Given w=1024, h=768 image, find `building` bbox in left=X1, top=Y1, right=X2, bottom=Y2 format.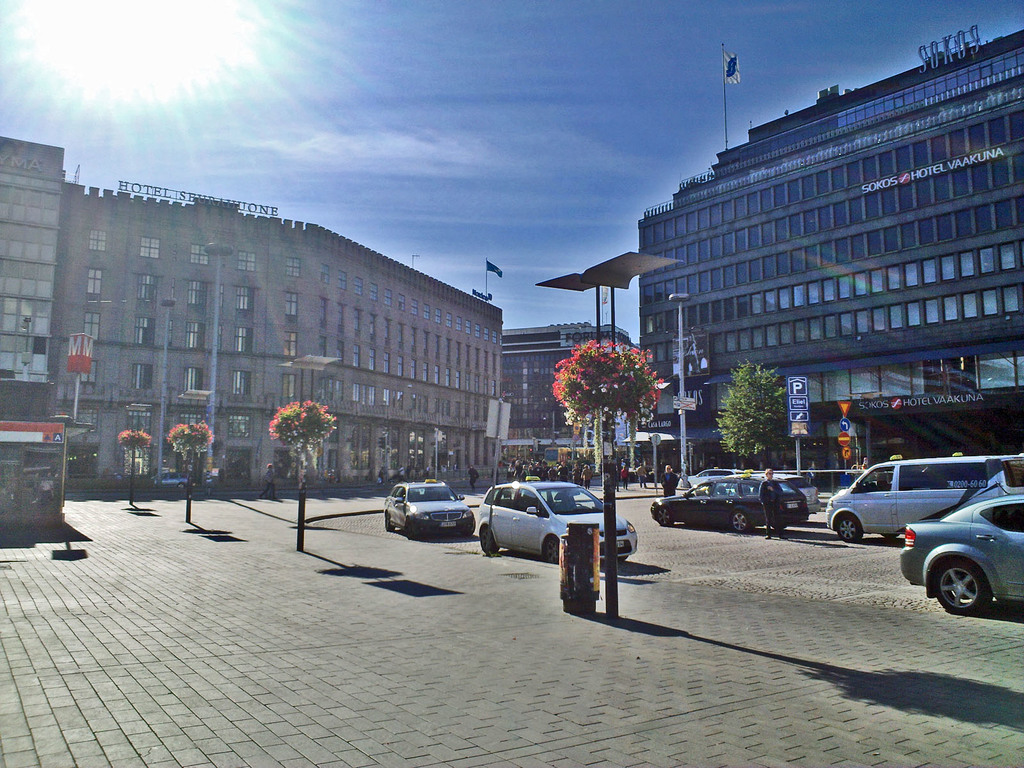
left=48, top=177, right=508, bottom=498.
